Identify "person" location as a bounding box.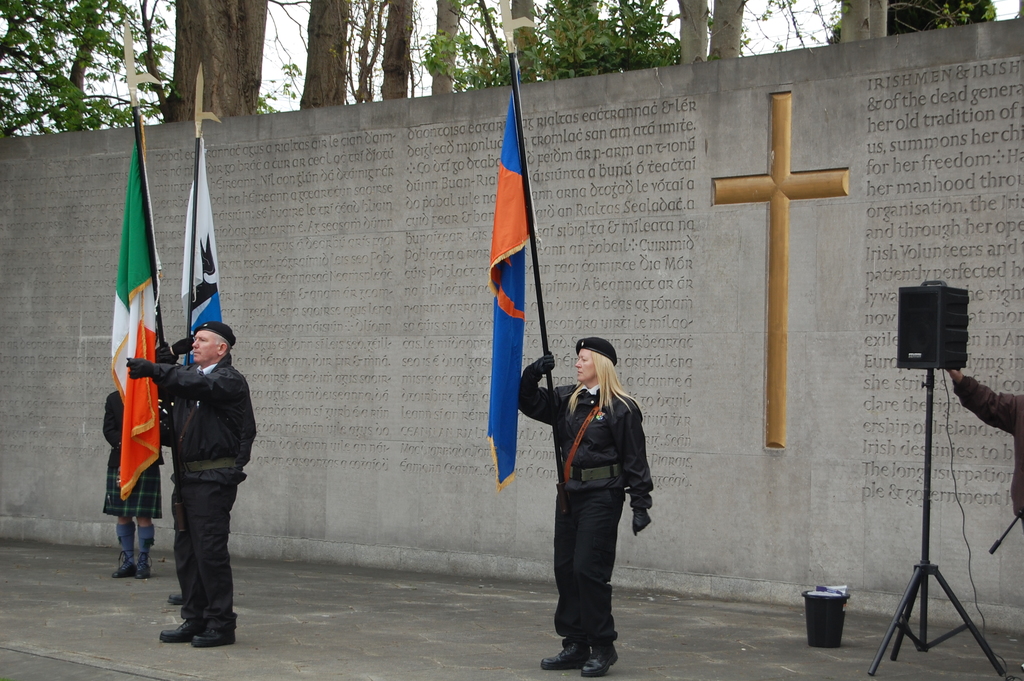
128:320:259:643.
